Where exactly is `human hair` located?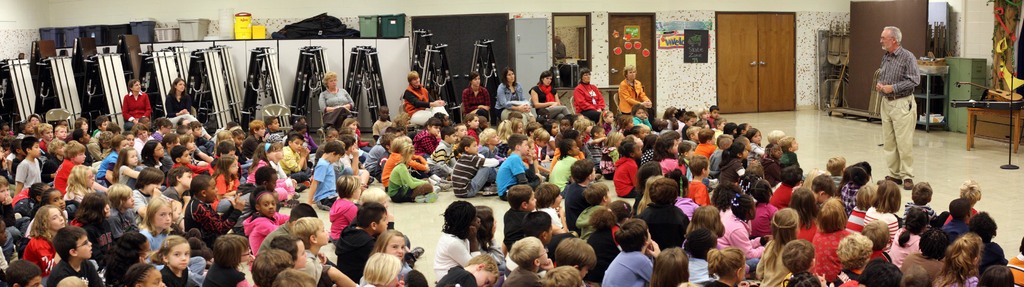
Its bounding box is <box>445,201,479,238</box>.
